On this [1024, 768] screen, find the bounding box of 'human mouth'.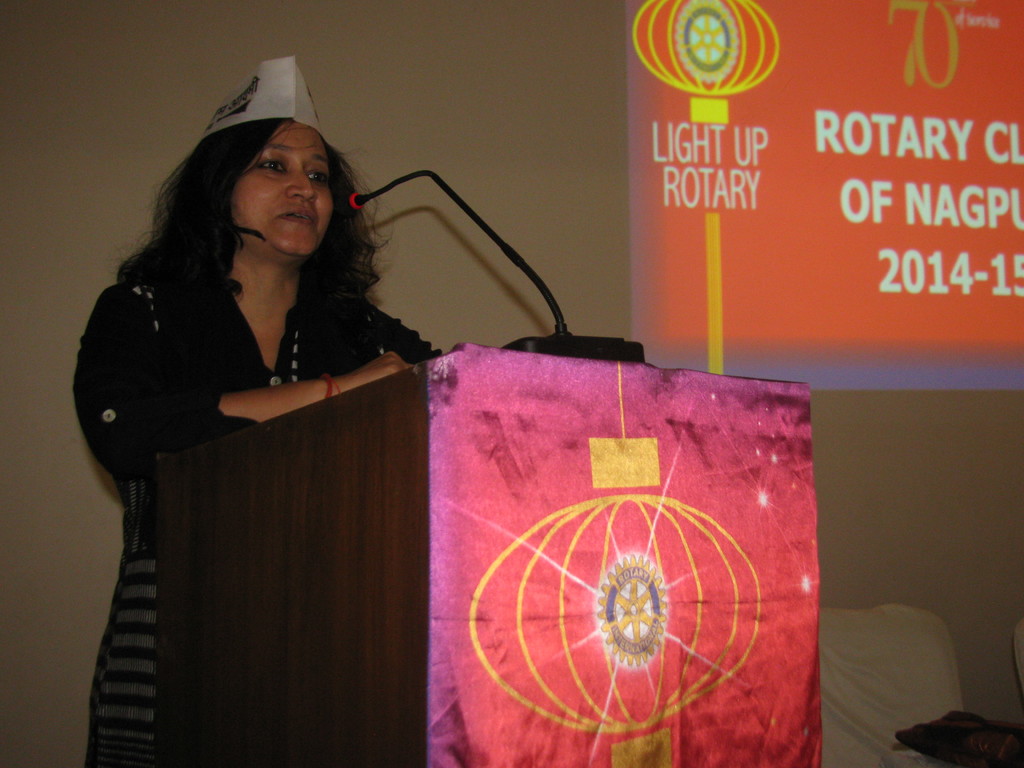
Bounding box: 275/209/315/228.
